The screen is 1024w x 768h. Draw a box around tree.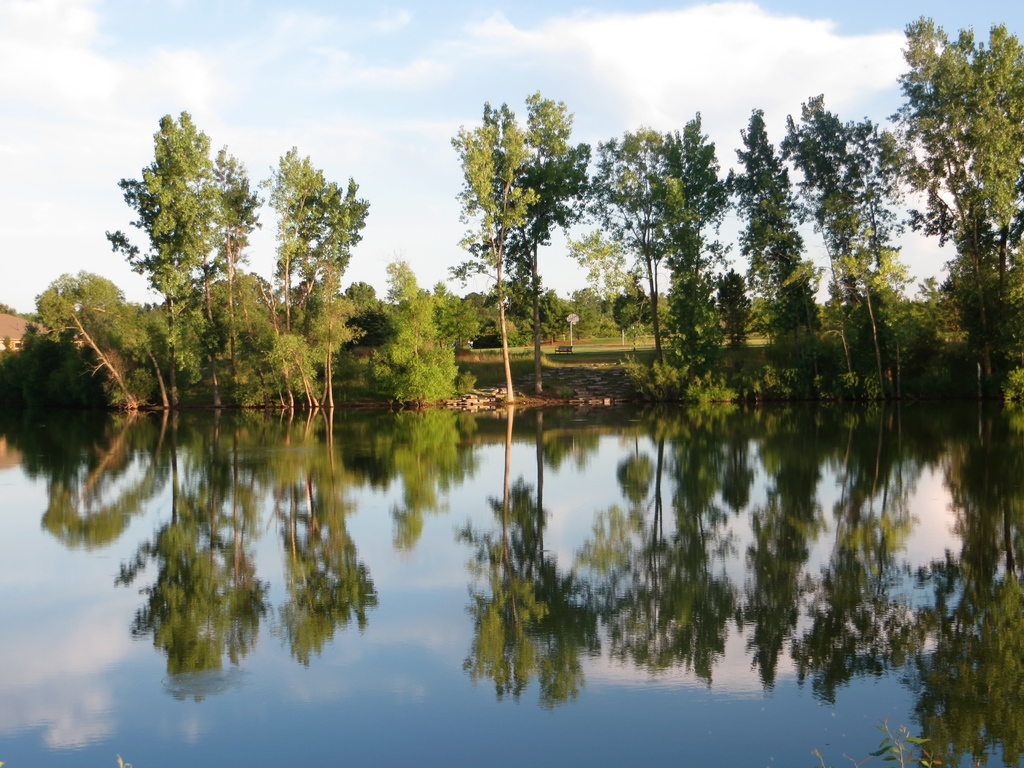
[884, 12, 997, 320].
